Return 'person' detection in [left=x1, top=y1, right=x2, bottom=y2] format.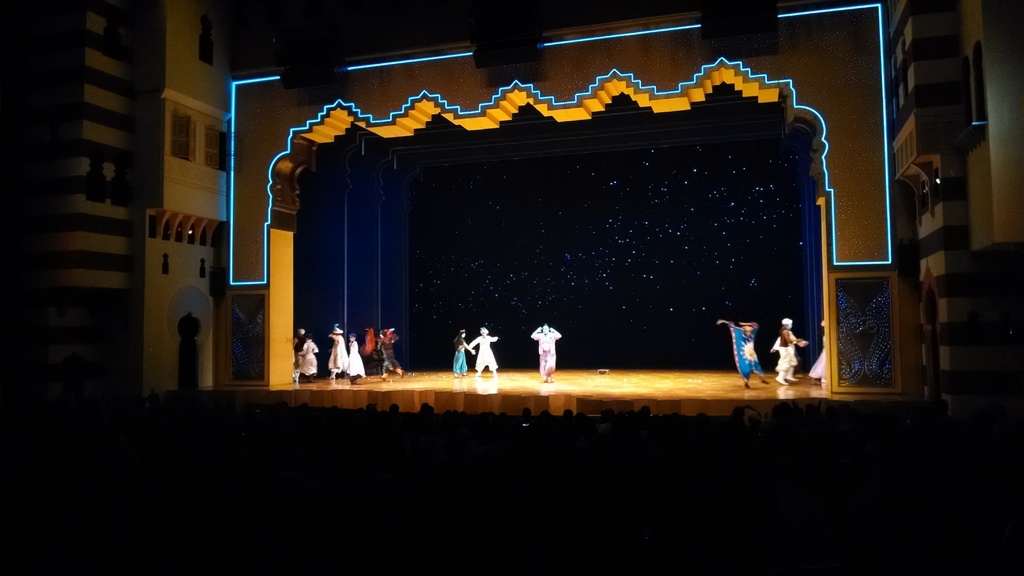
[left=771, top=317, right=808, bottom=386].
